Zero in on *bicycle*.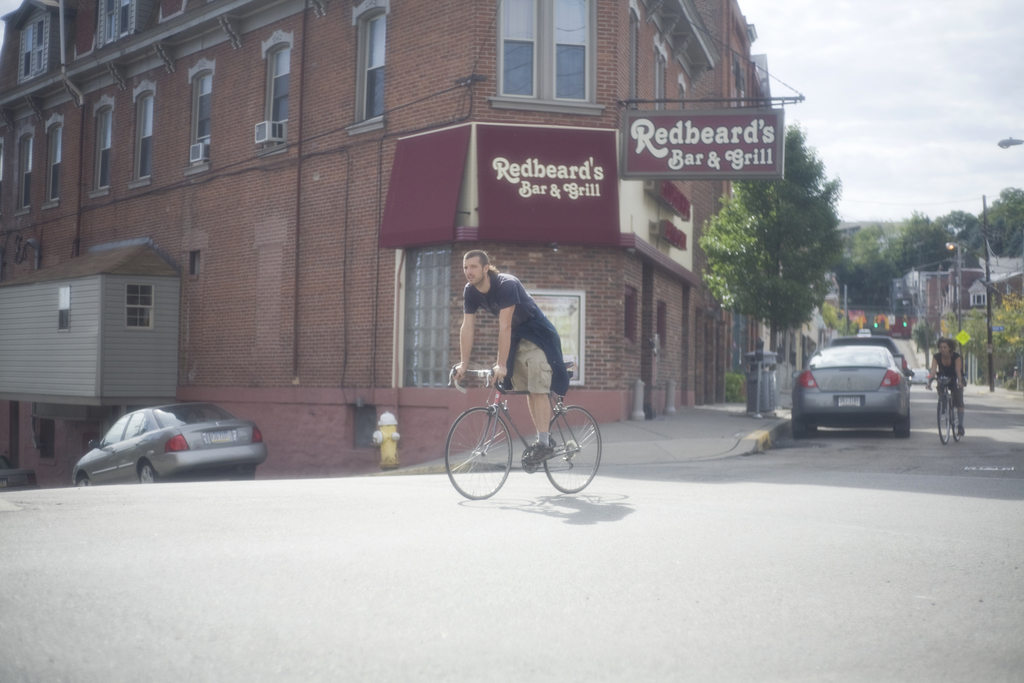
Zeroed in: bbox=[927, 373, 963, 448].
